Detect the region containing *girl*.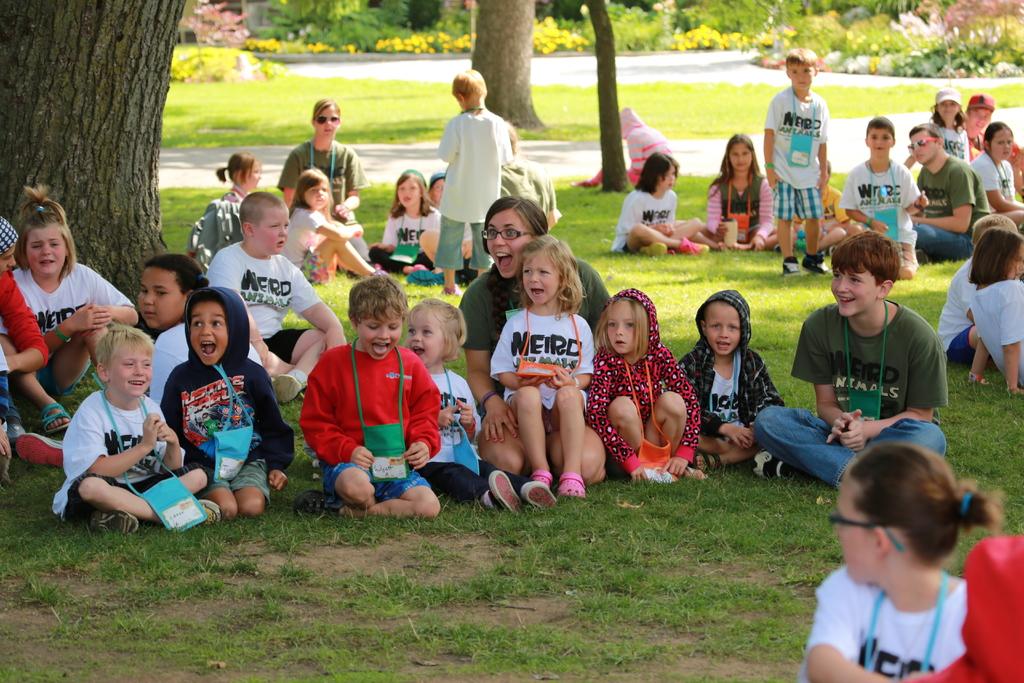
275/176/388/282.
